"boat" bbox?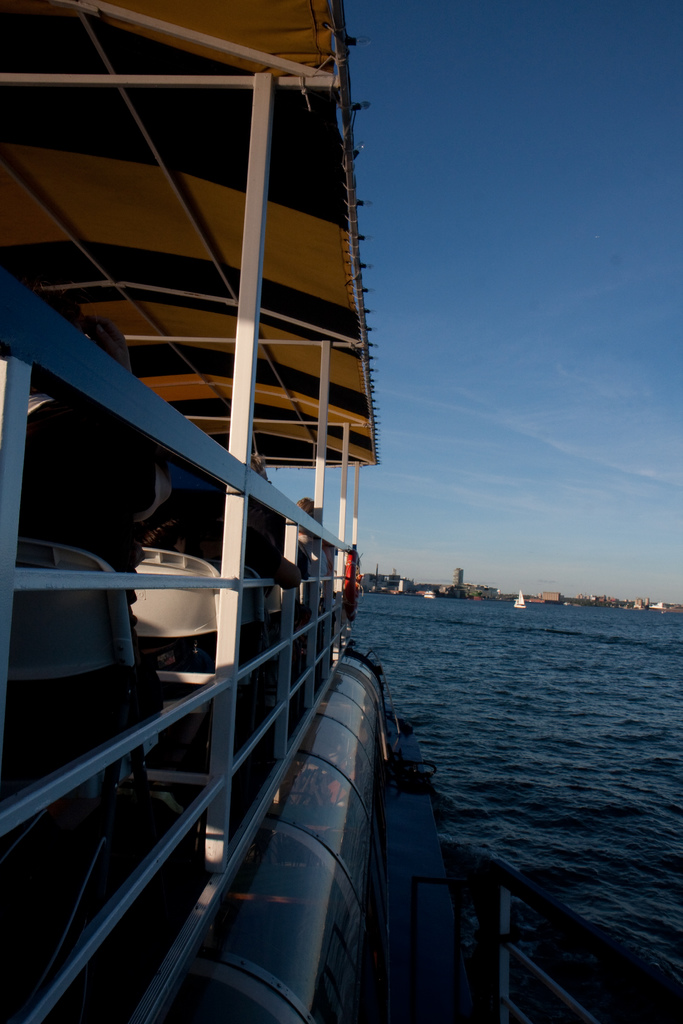
0:24:500:972
